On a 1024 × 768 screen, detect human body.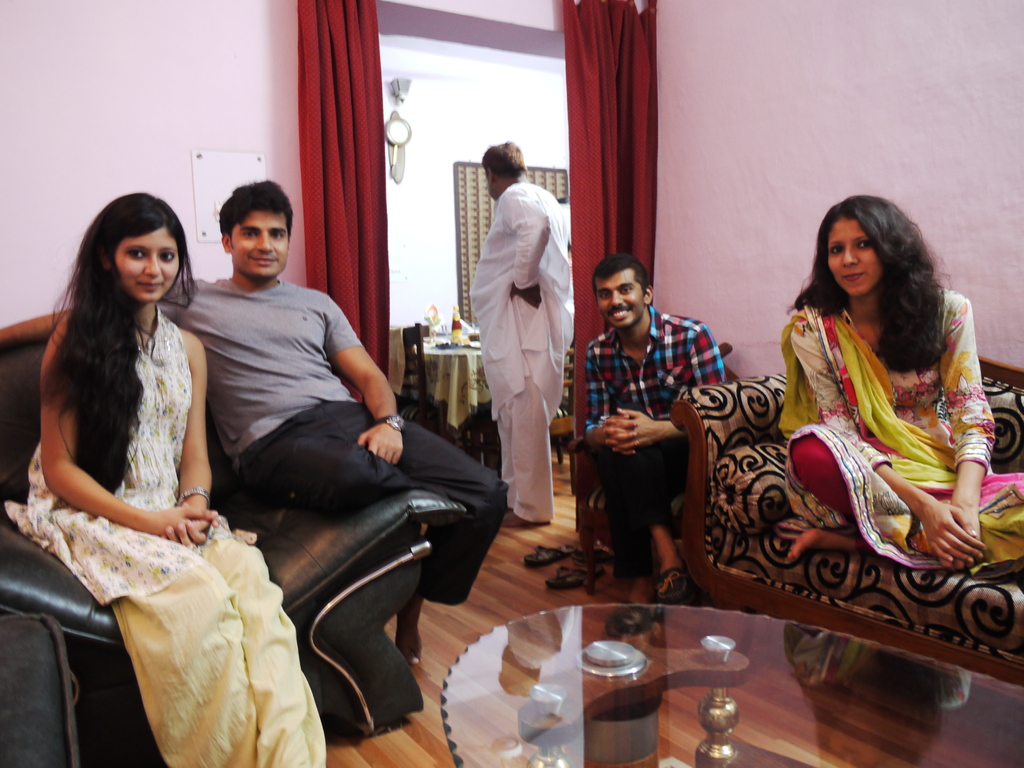
579/256/723/609.
